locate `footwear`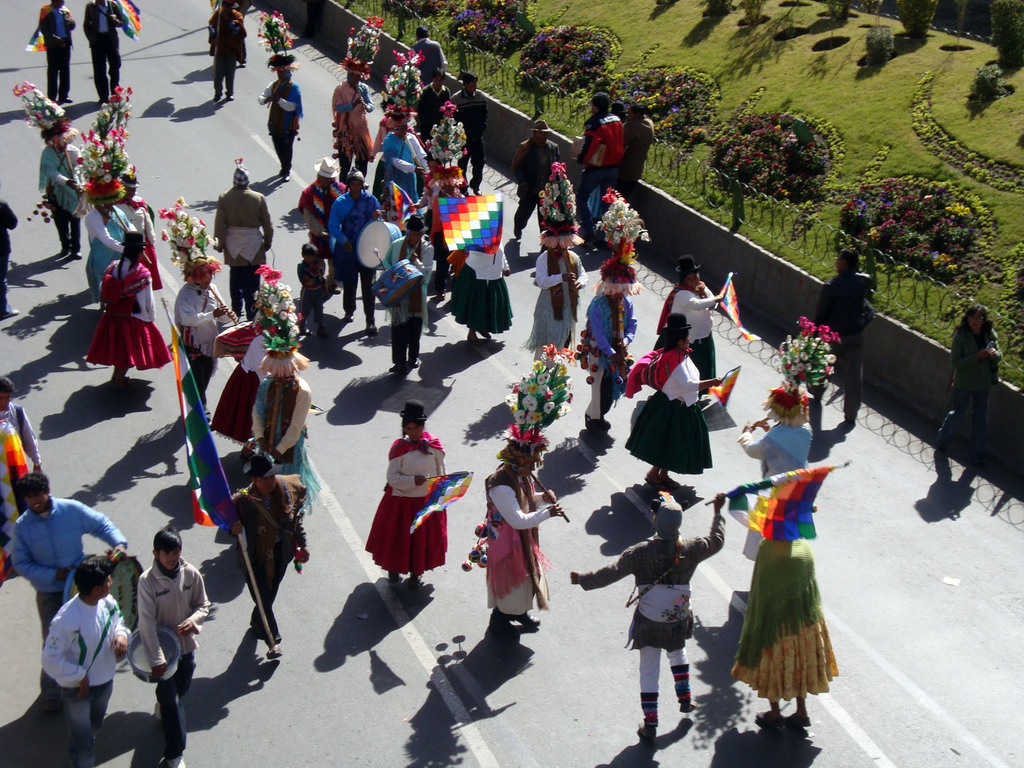
x1=1 y1=304 x2=20 y2=319
